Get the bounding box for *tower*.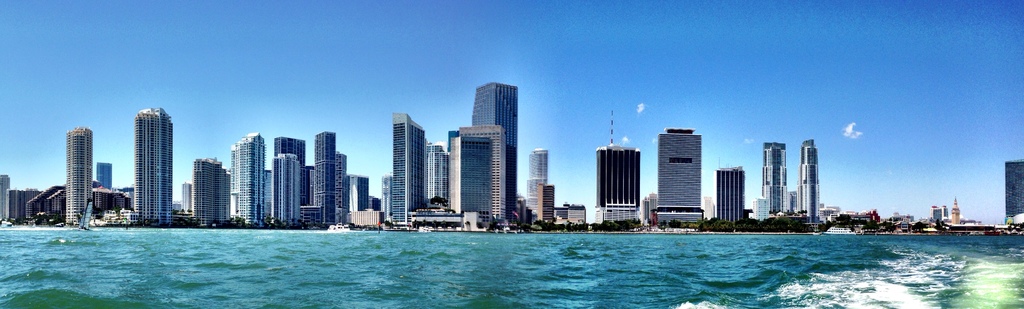
[804,142,826,224].
